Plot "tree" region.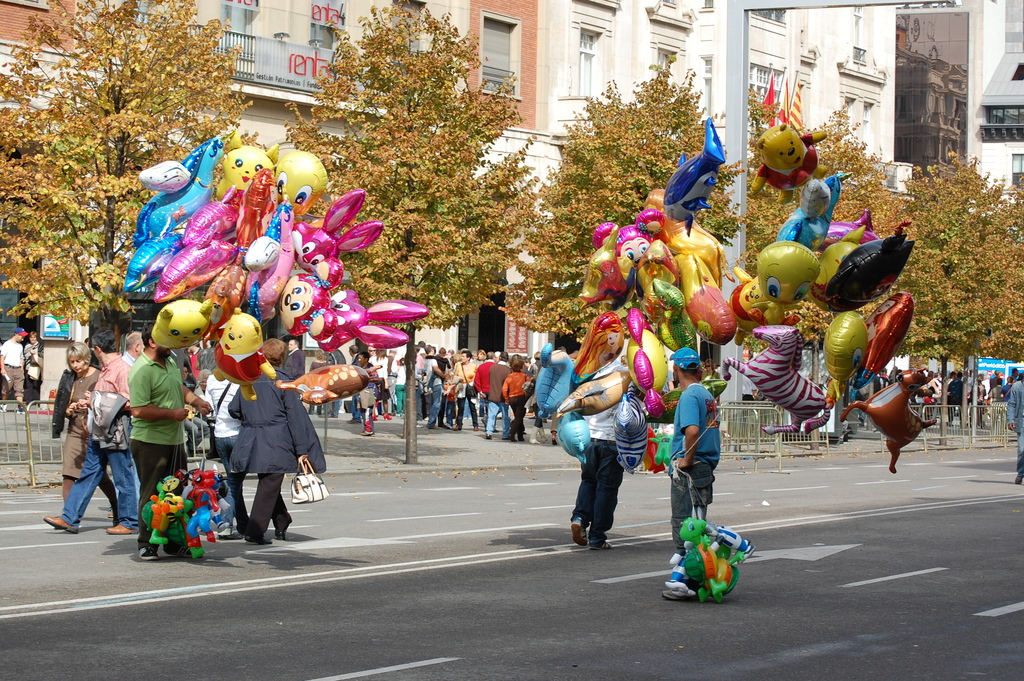
Plotted at 913/139/1023/431.
